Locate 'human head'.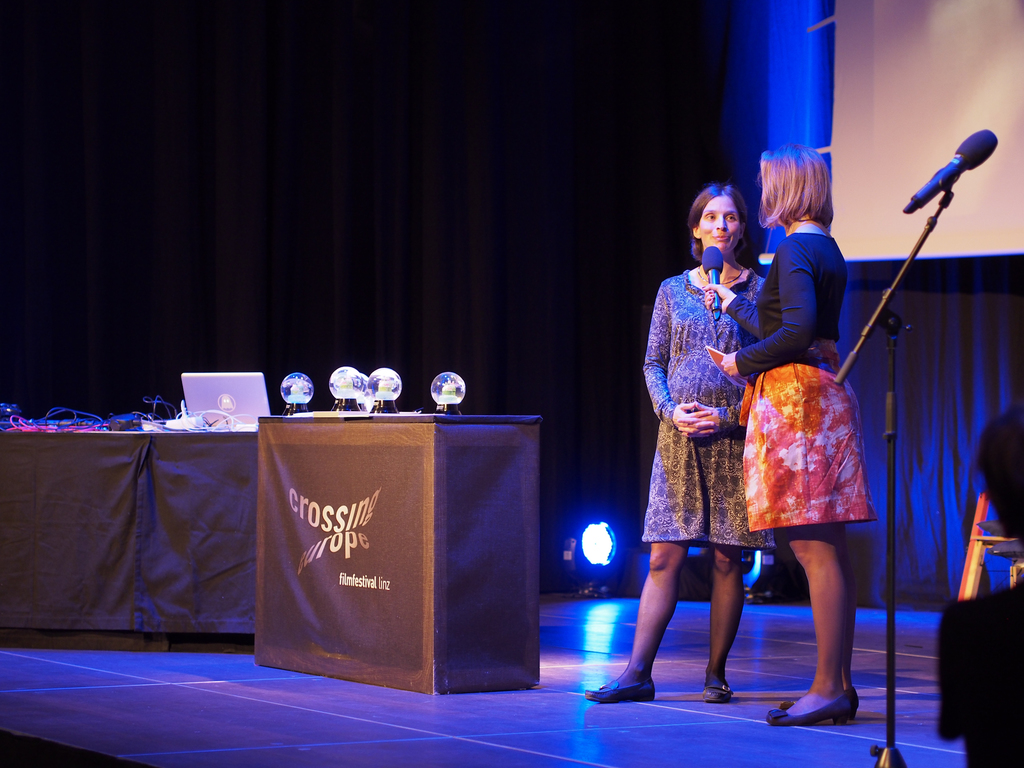
Bounding box: box=[757, 143, 833, 226].
